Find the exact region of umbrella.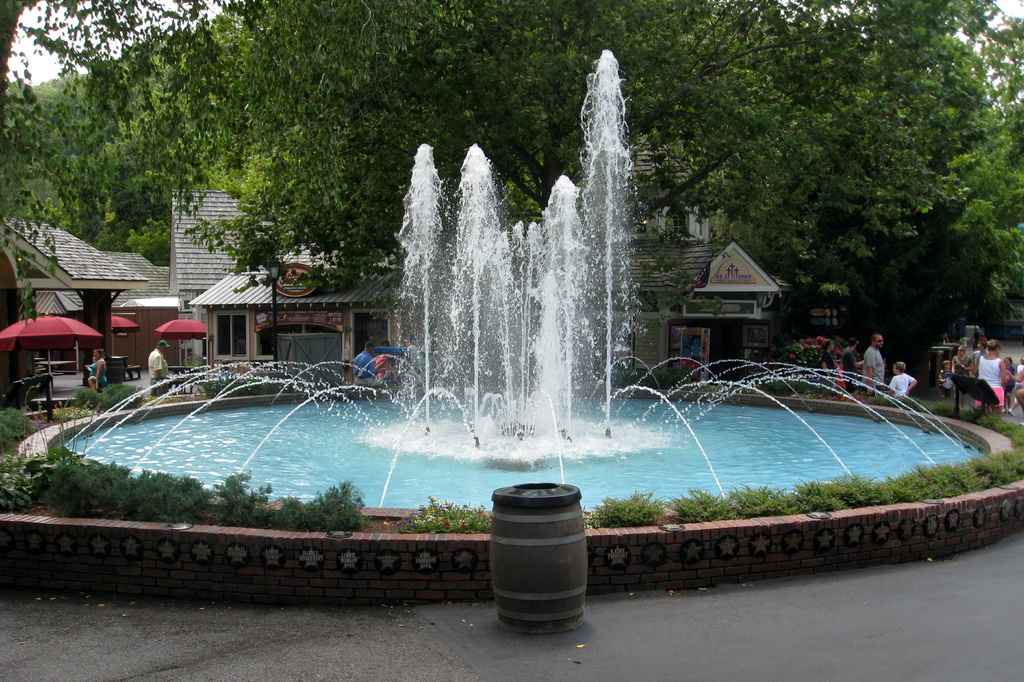
Exact region: box=[109, 313, 140, 337].
